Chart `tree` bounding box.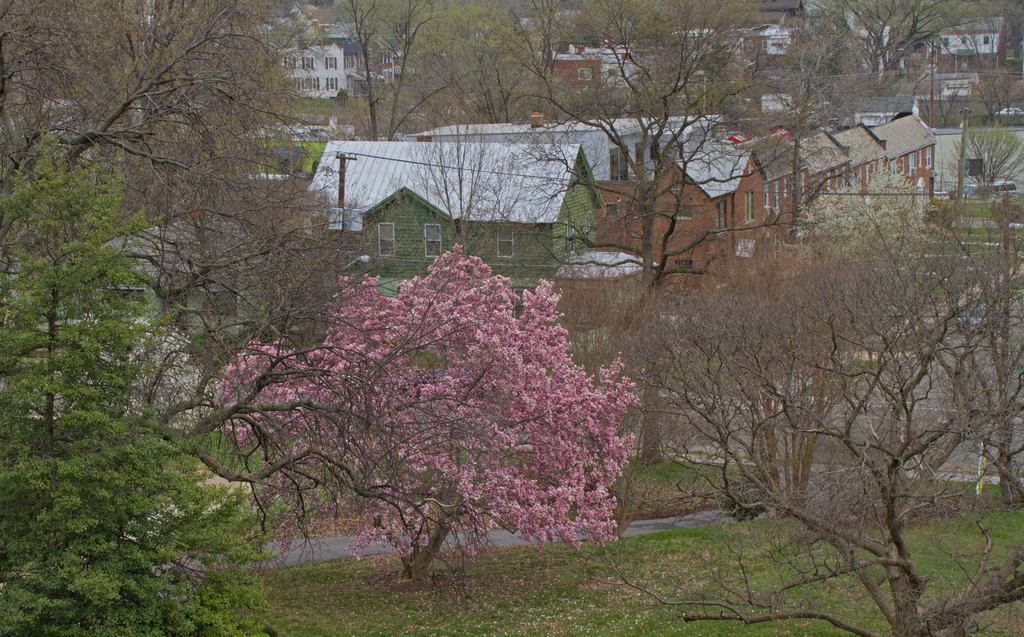
Charted: <bbox>570, 0, 661, 111</bbox>.
